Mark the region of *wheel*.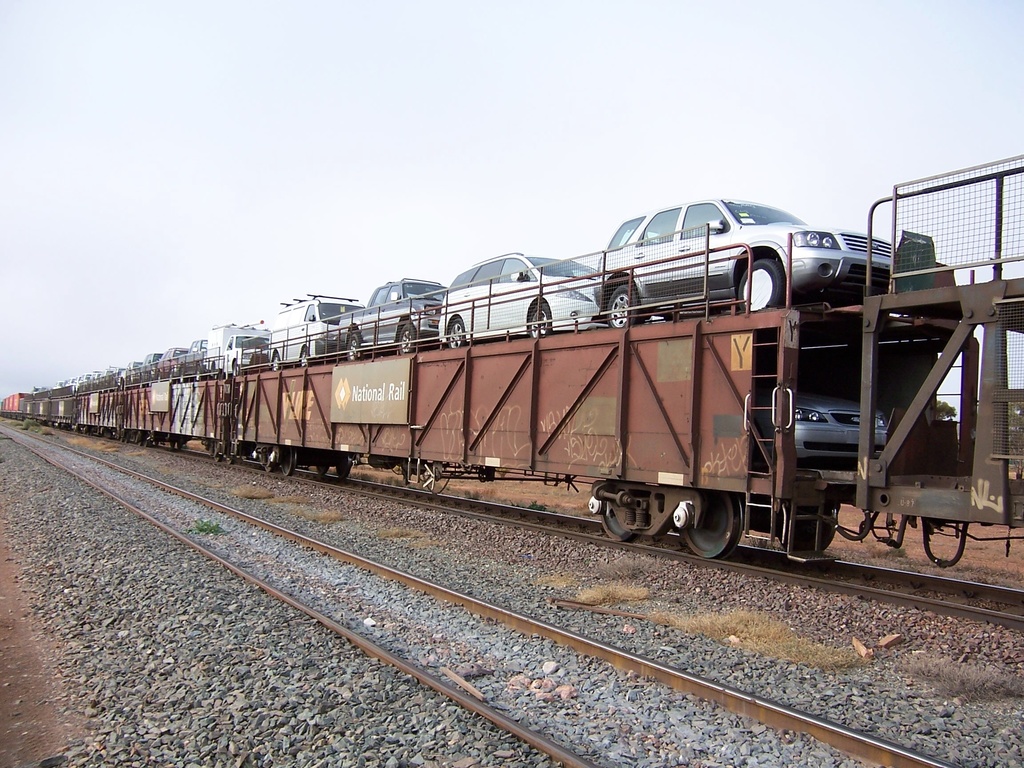
Region: (603, 491, 649, 547).
